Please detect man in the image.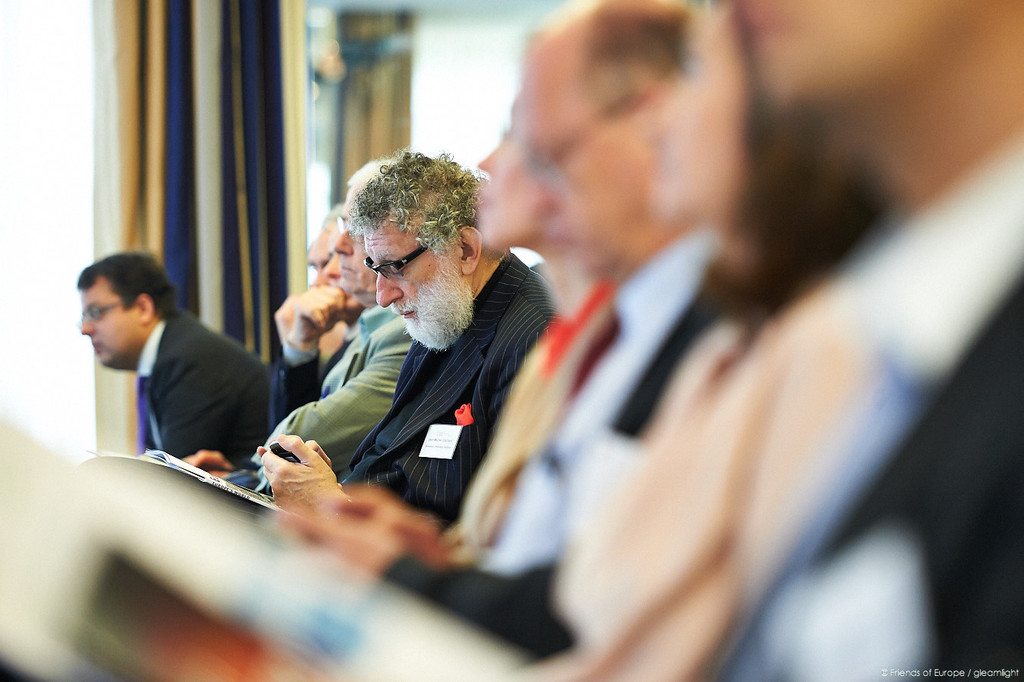
271:163:560:552.
